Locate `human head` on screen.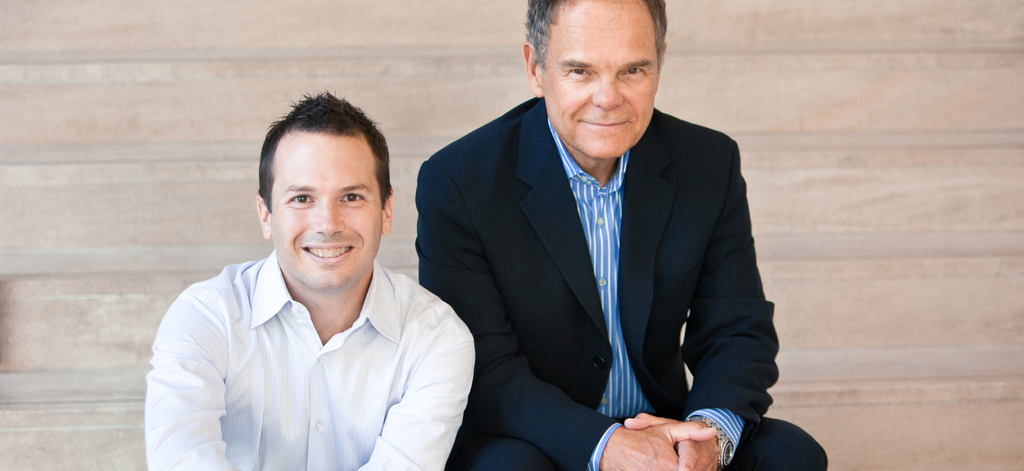
On screen at bbox=(247, 97, 393, 282).
